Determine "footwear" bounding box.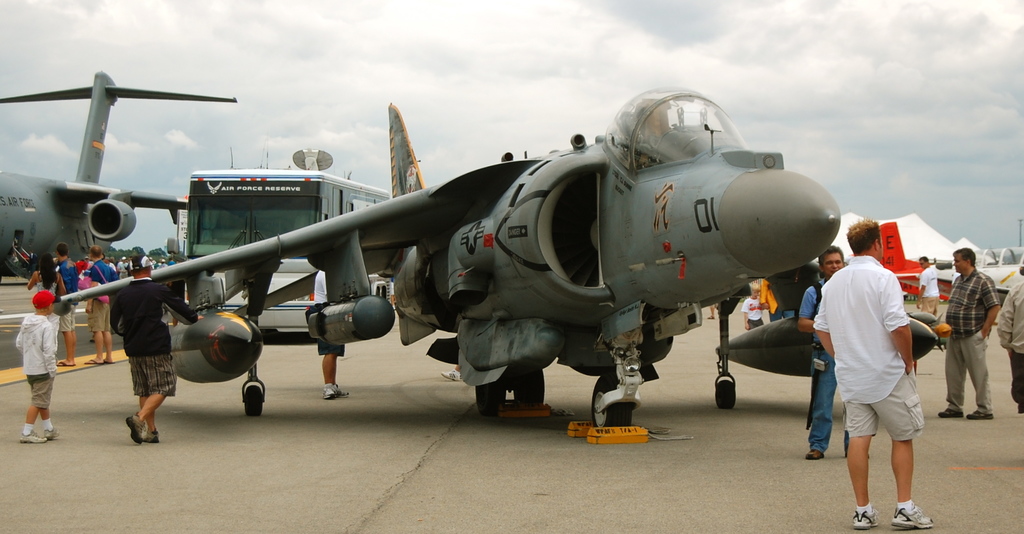
Determined: 441, 369, 460, 381.
